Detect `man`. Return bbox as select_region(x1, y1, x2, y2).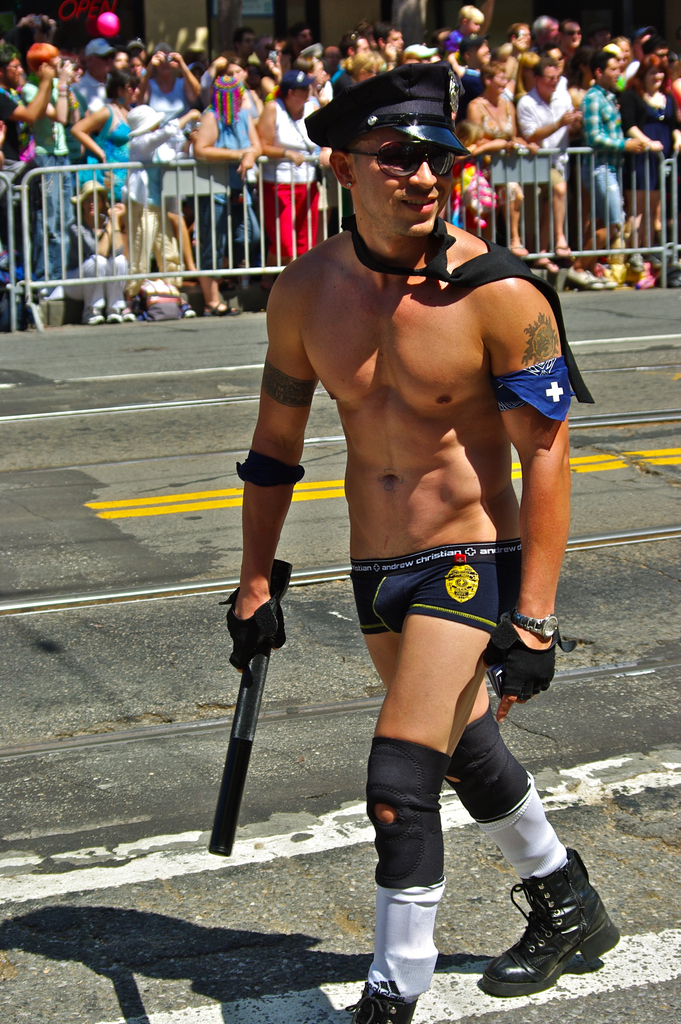
select_region(226, 81, 593, 987).
